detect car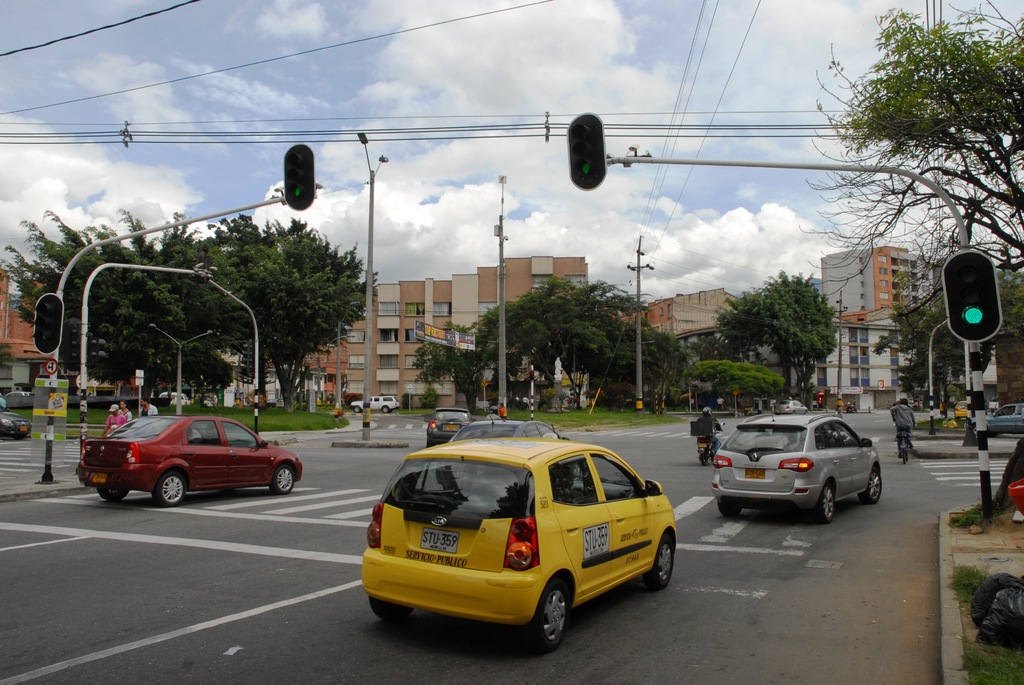
0:414:35:439
